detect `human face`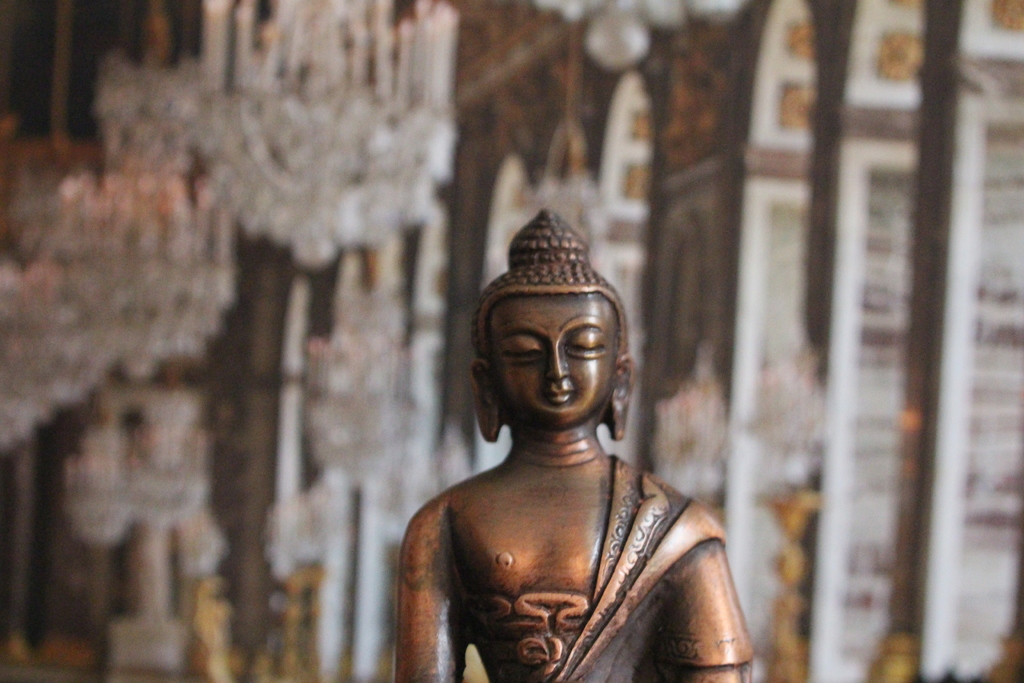
box(488, 295, 618, 434)
